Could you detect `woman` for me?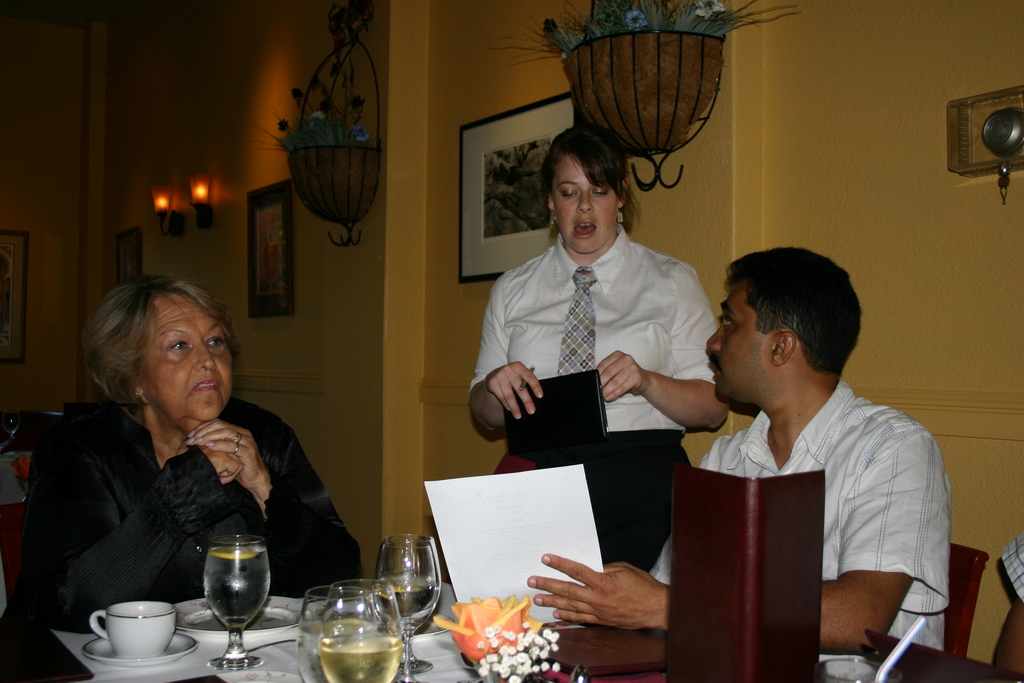
Detection result: bbox=(467, 124, 740, 577).
